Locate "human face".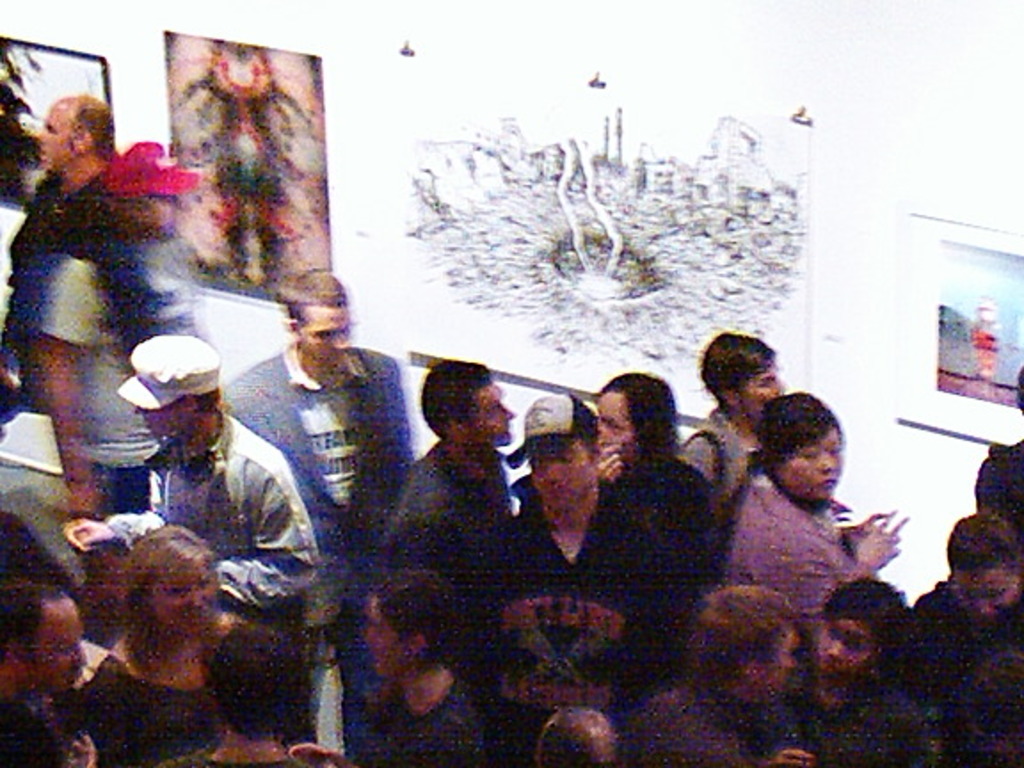
Bounding box: [x1=364, y1=596, x2=414, y2=677].
